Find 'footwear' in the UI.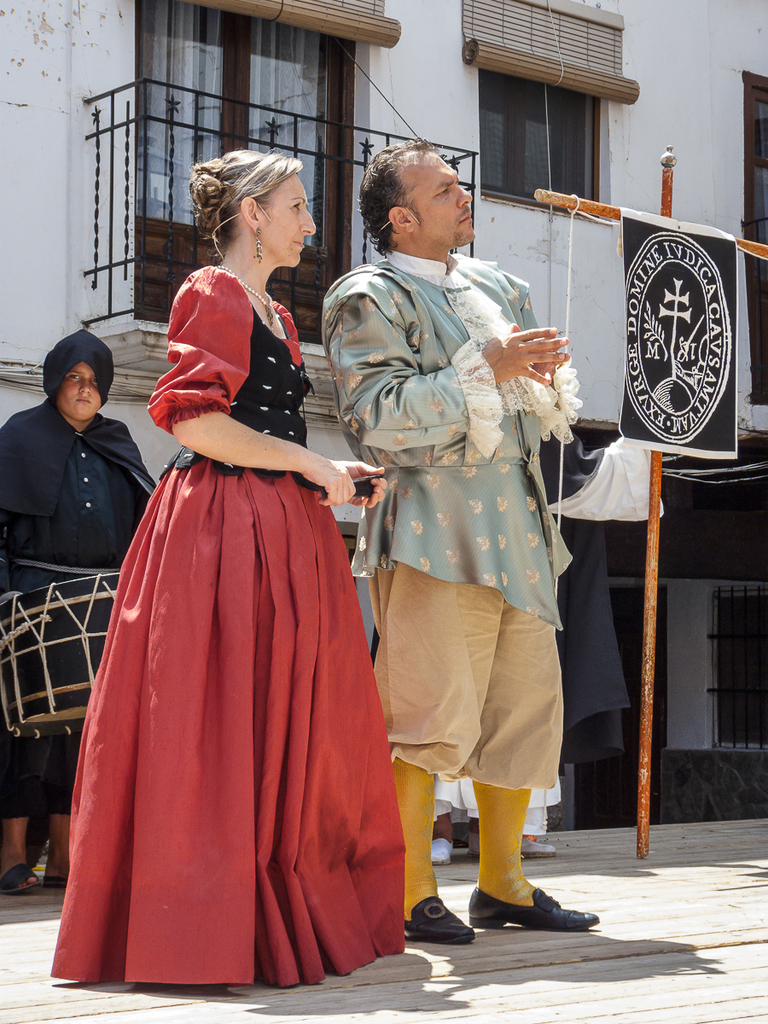
UI element at Rect(0, 866, 39, 893).
